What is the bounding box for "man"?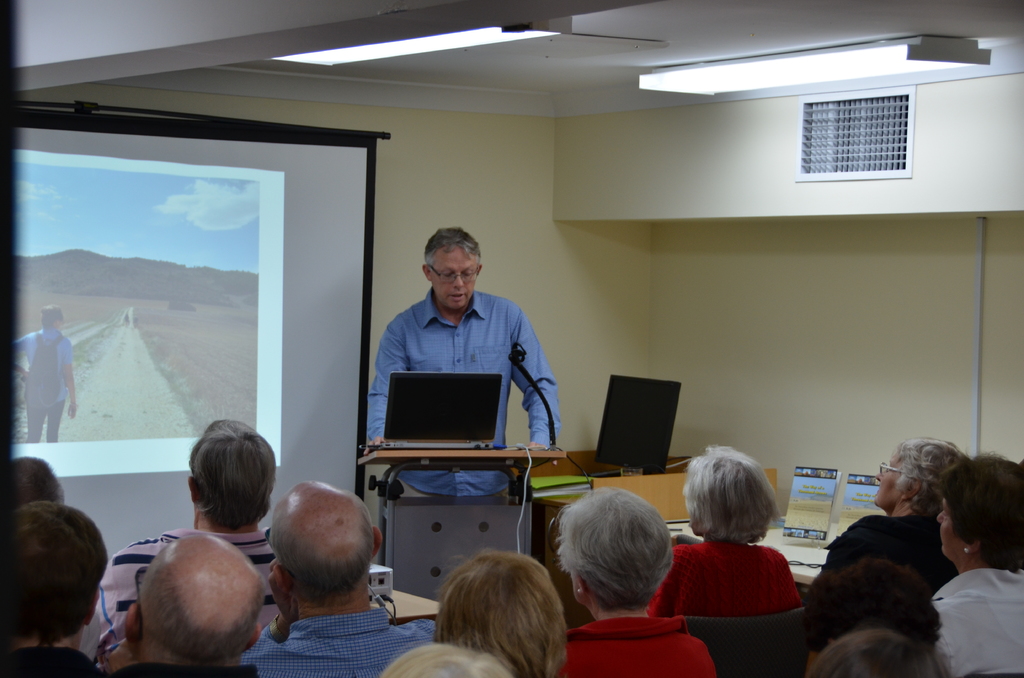
[x1=5, y1=500, x2=105, y2=677].
